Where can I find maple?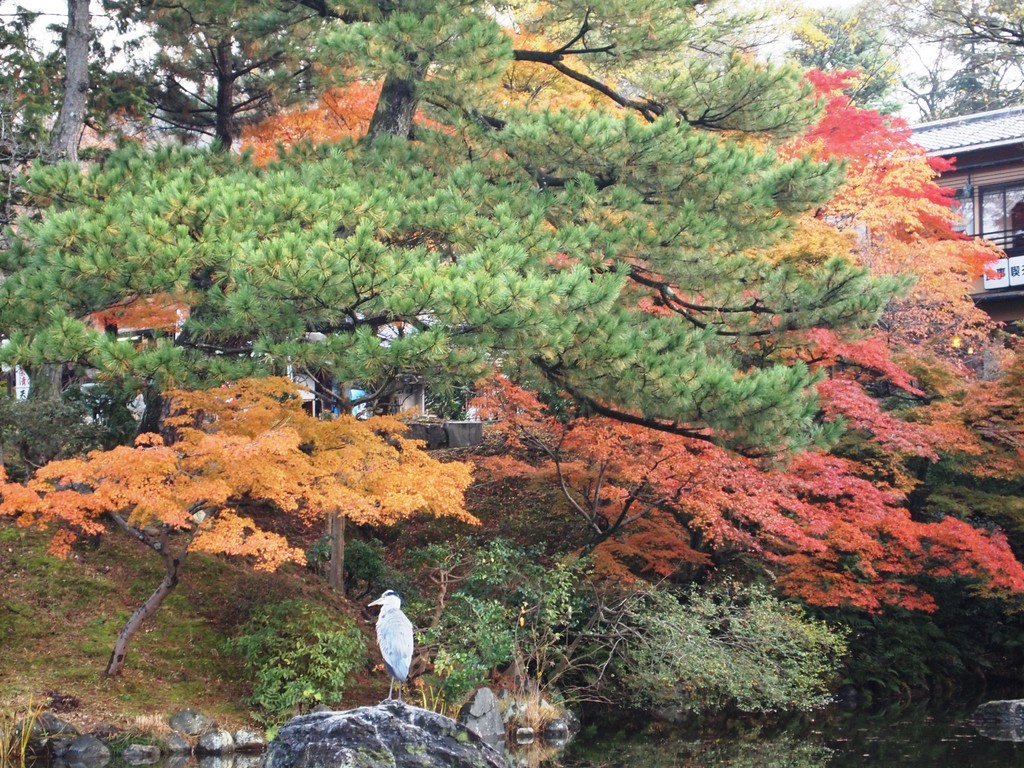
You can find it at 915 520 1023 705.
